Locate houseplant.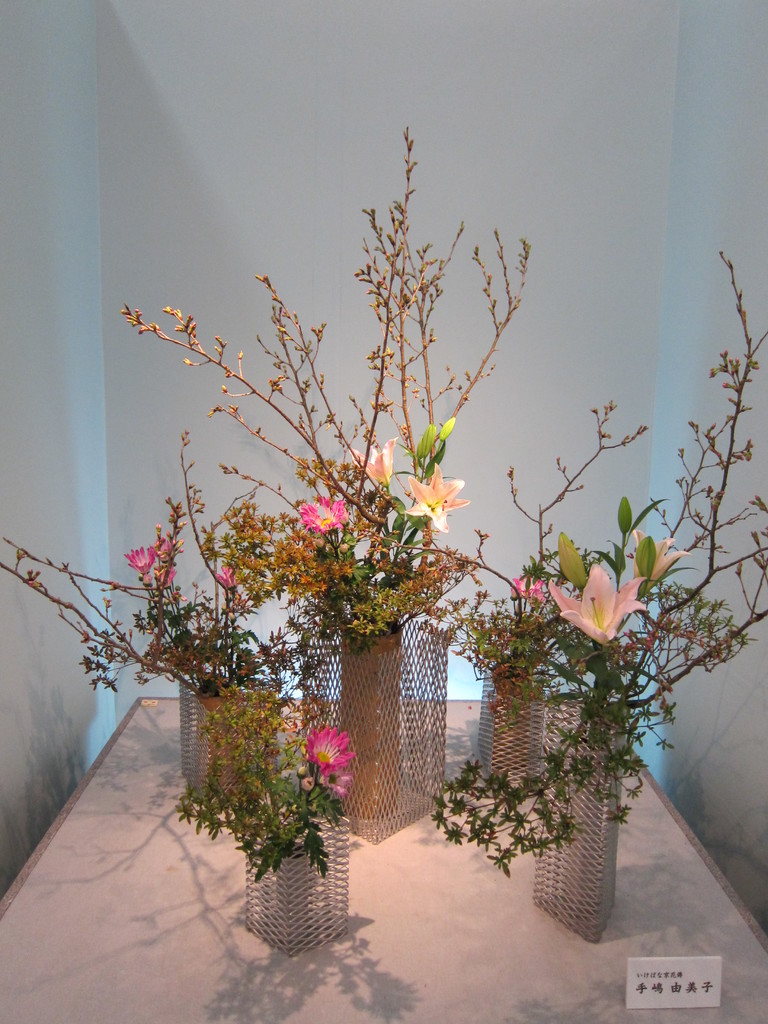
Bounding box: [129, 122, 495, 830].
